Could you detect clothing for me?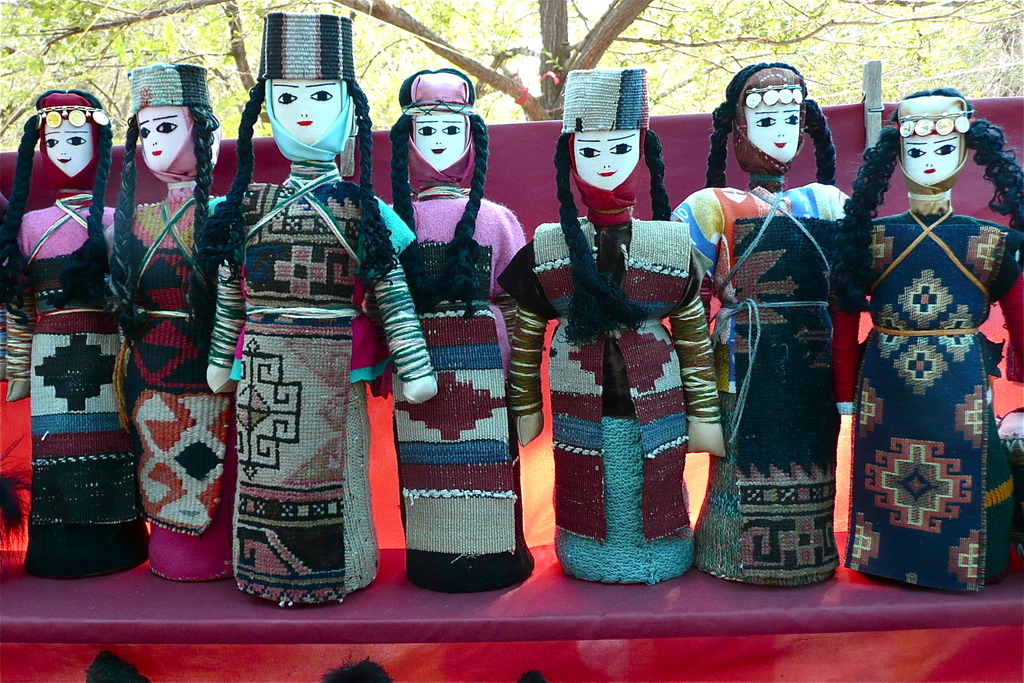
Detection result: {"x1": 200, "y1": 99, "x2": 399, "y2": 640}.
